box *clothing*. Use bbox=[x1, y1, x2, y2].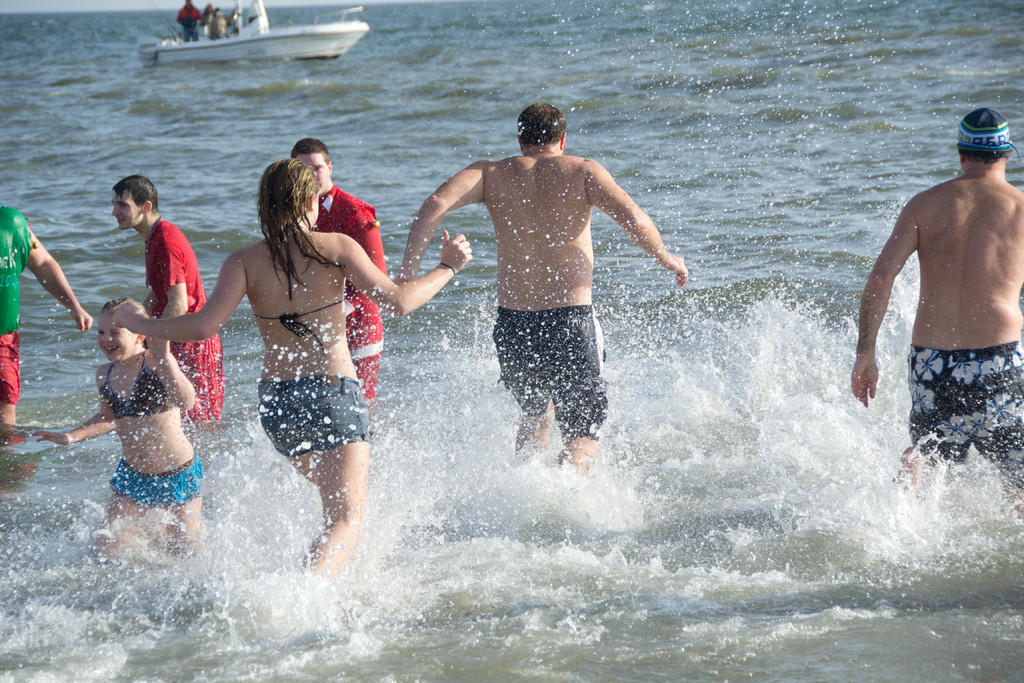
bbox=[108, 349, 209, 507].
